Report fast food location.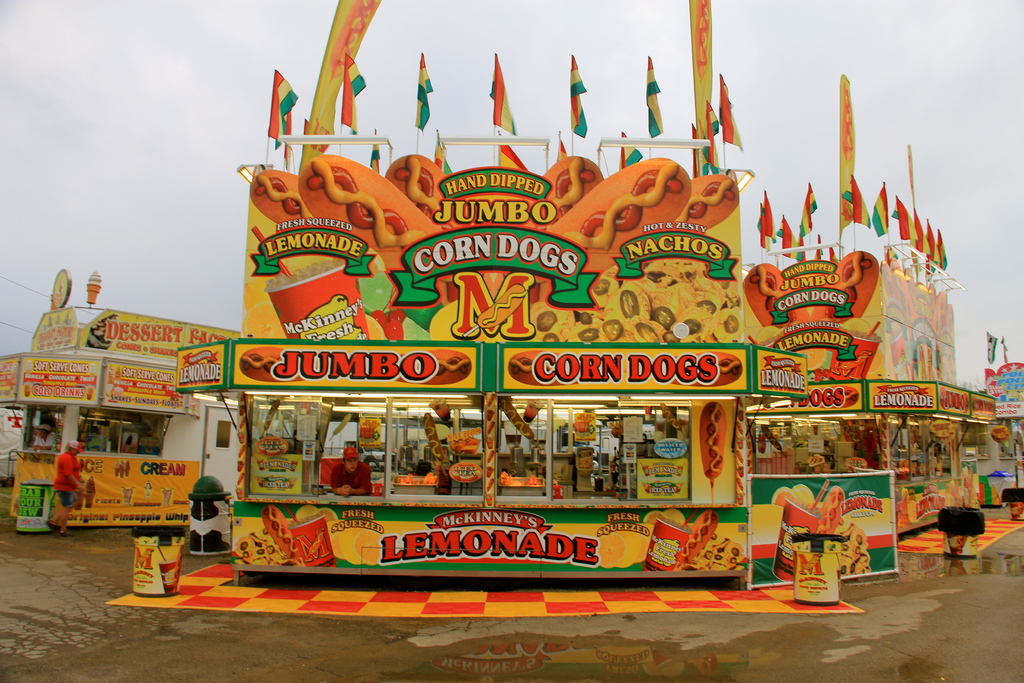
Report: (290,154,439,261).
